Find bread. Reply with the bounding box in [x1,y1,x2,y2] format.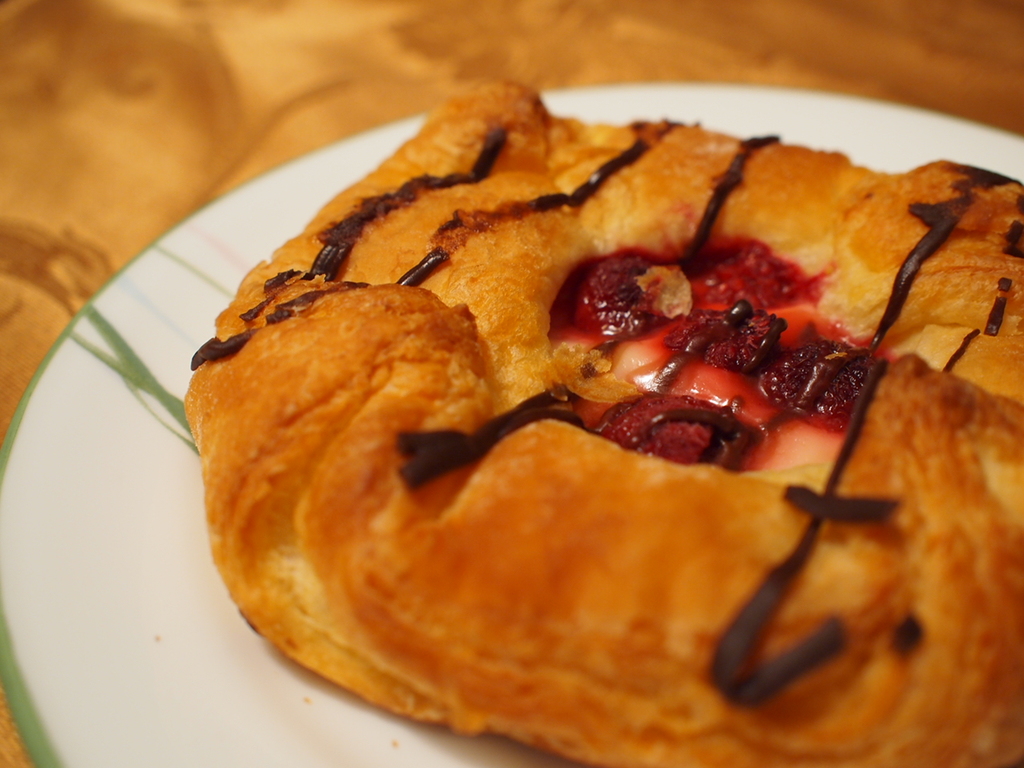
[185,75,1023,767].
